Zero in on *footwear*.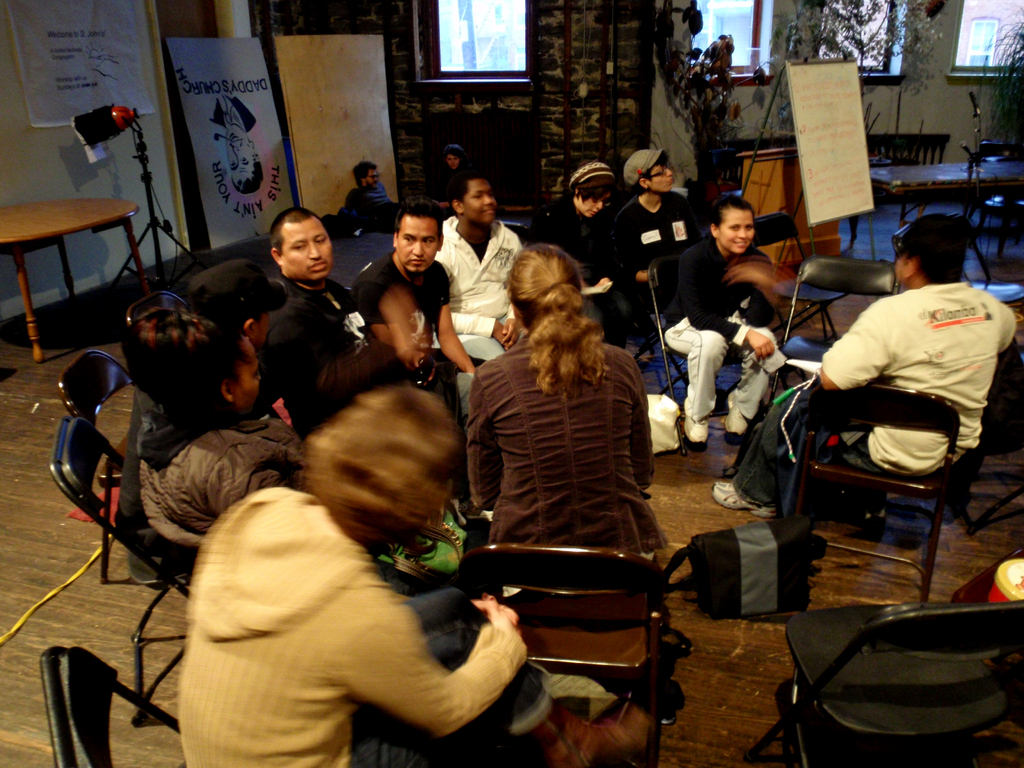
Zeroed in: l=721, t=388, r=752, b=438.
